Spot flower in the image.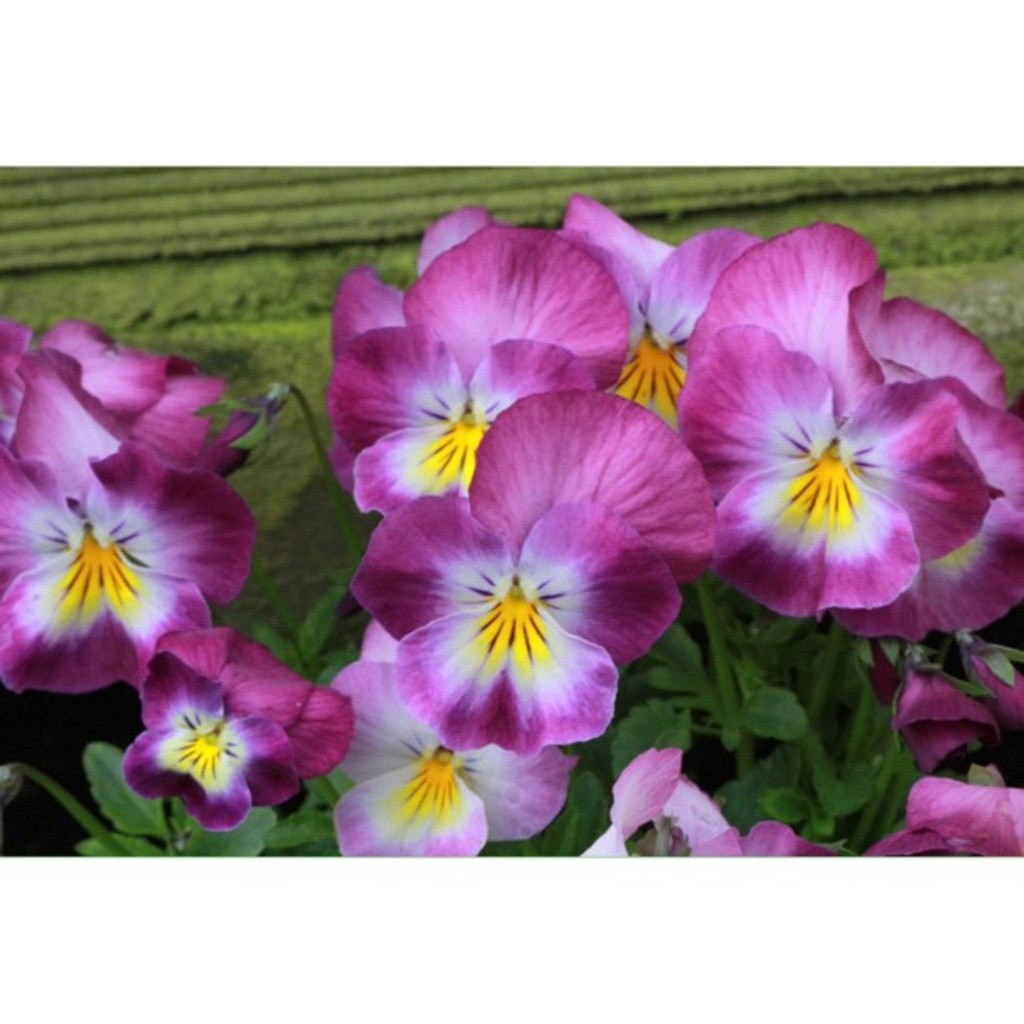
flower found at (left=659, top=243, right=1023, bottom=651).
